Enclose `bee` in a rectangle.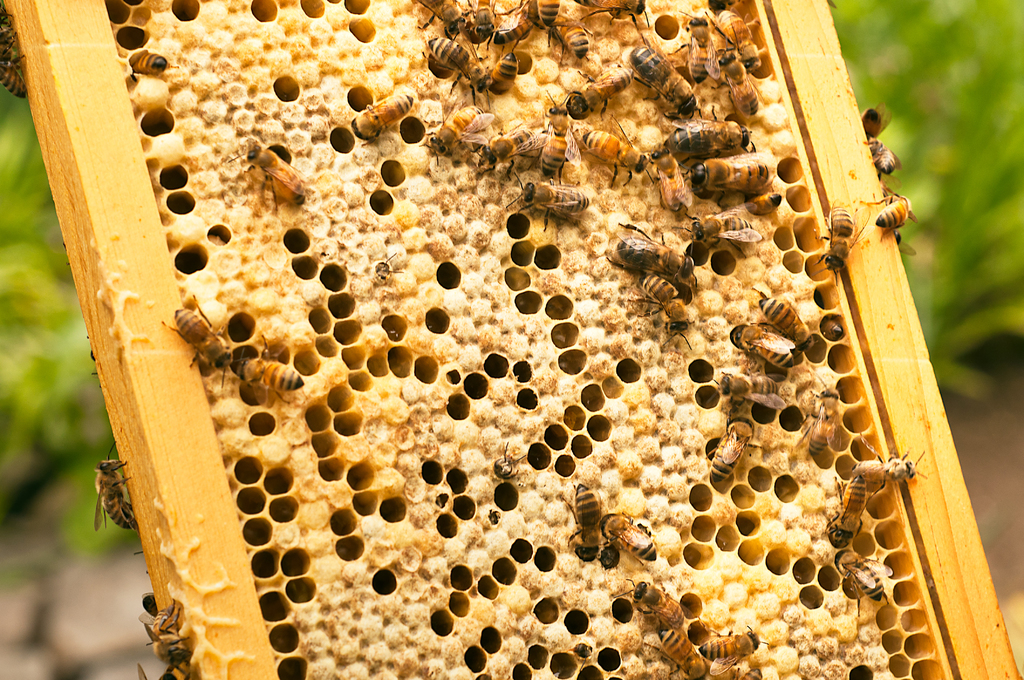
BBox(833, 550, 904, 601).
